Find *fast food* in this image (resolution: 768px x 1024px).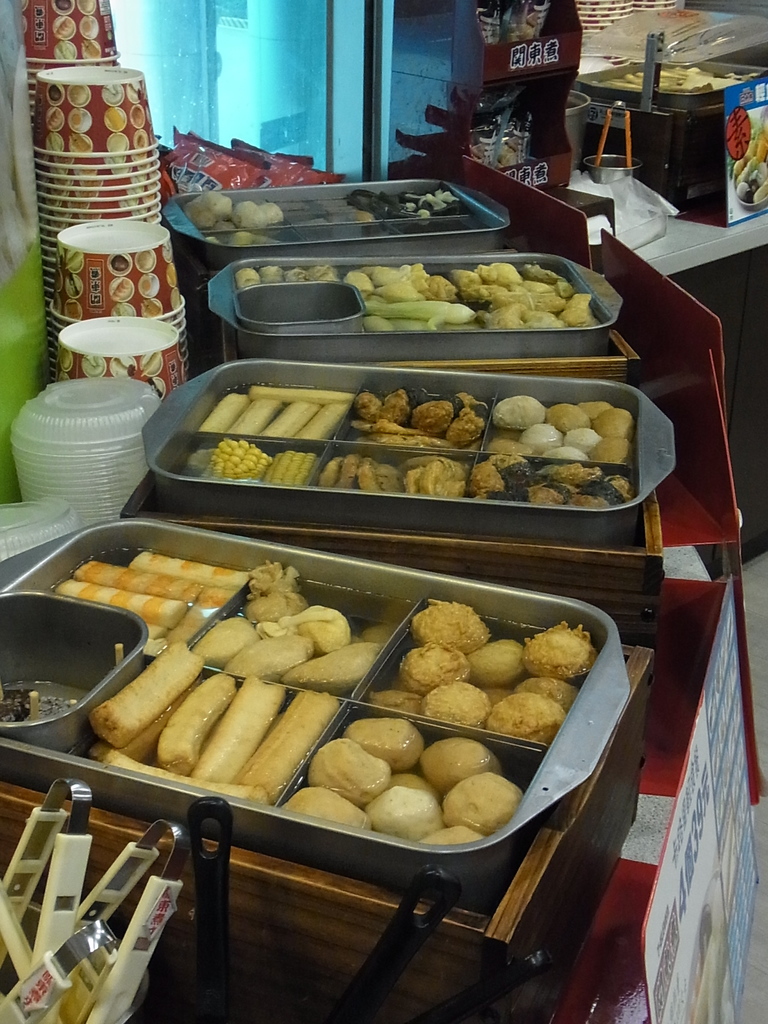
<box>478,457,641,513</box>.
